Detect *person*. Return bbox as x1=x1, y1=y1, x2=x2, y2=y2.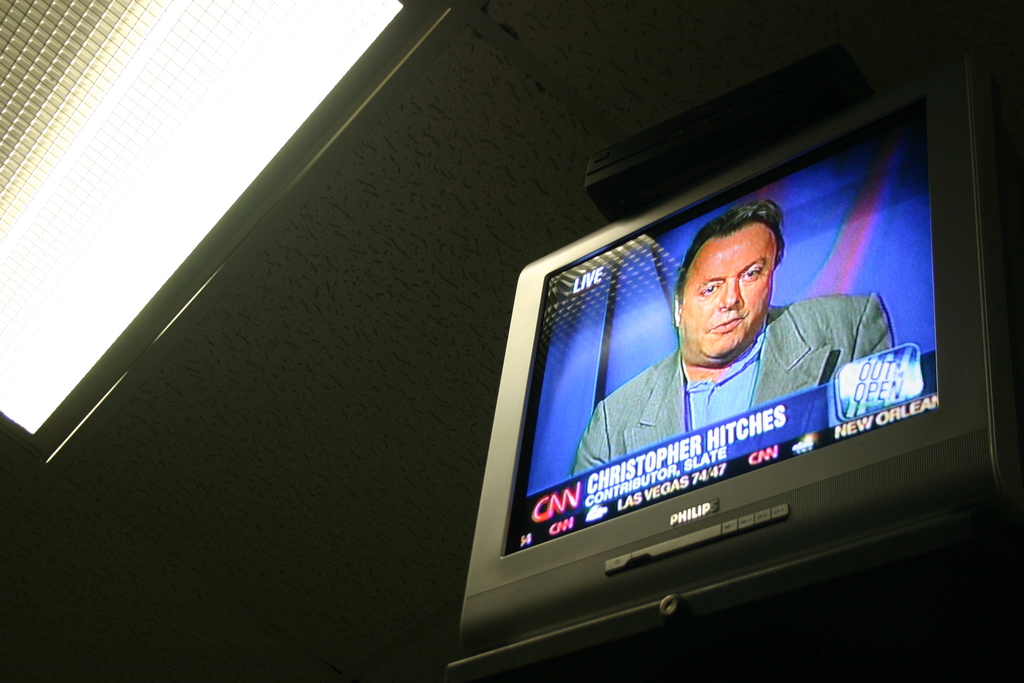
x1=574, y1=205, x2=893, y2=476.
